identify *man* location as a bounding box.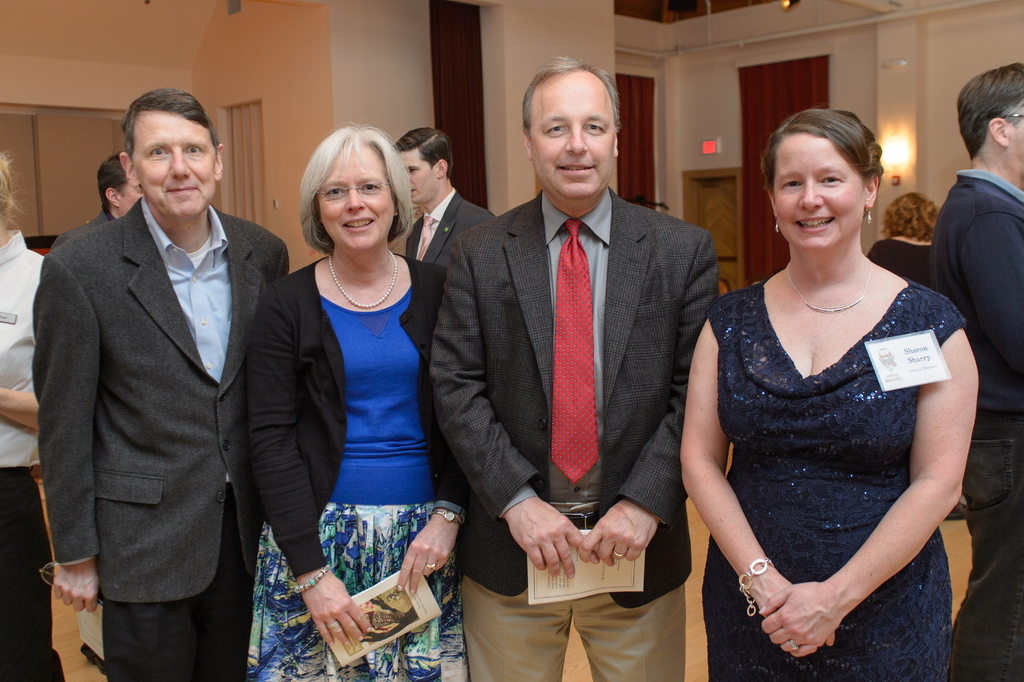
select_region(428, 57, 727, 679).
